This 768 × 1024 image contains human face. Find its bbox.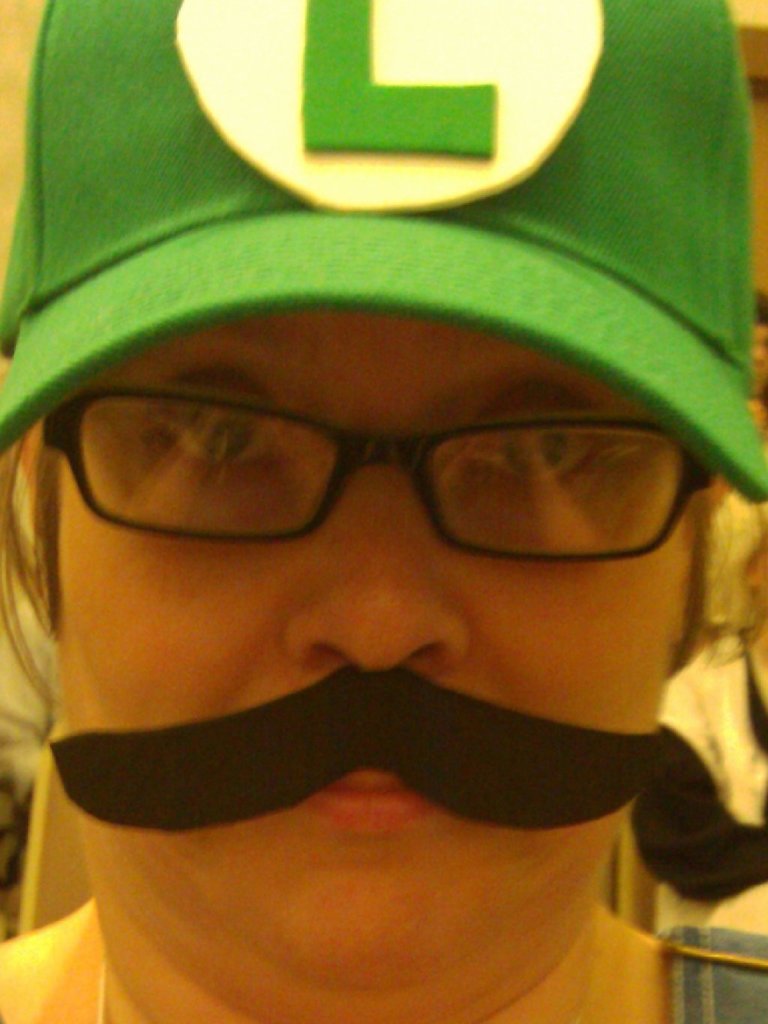
detection(61, 301, 689, 986).
